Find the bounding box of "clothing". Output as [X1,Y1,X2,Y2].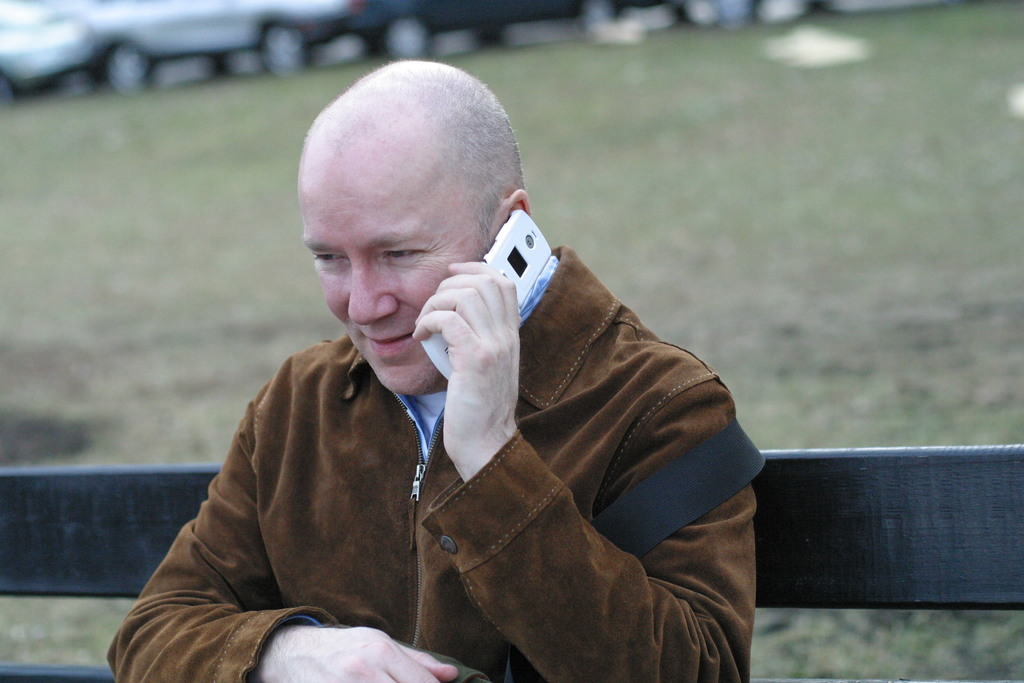
[141,227,756,682].
